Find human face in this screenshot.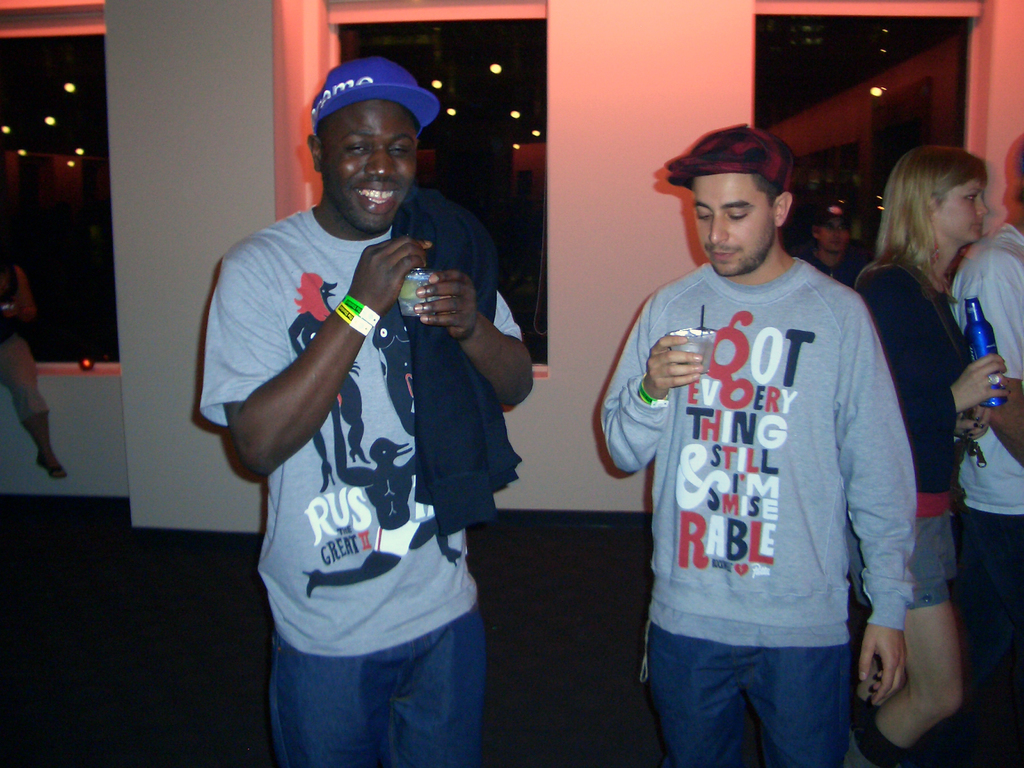
The bounding box for human face is {"left": 694, "top": 175, "right": 774, "bottom": 275}.
